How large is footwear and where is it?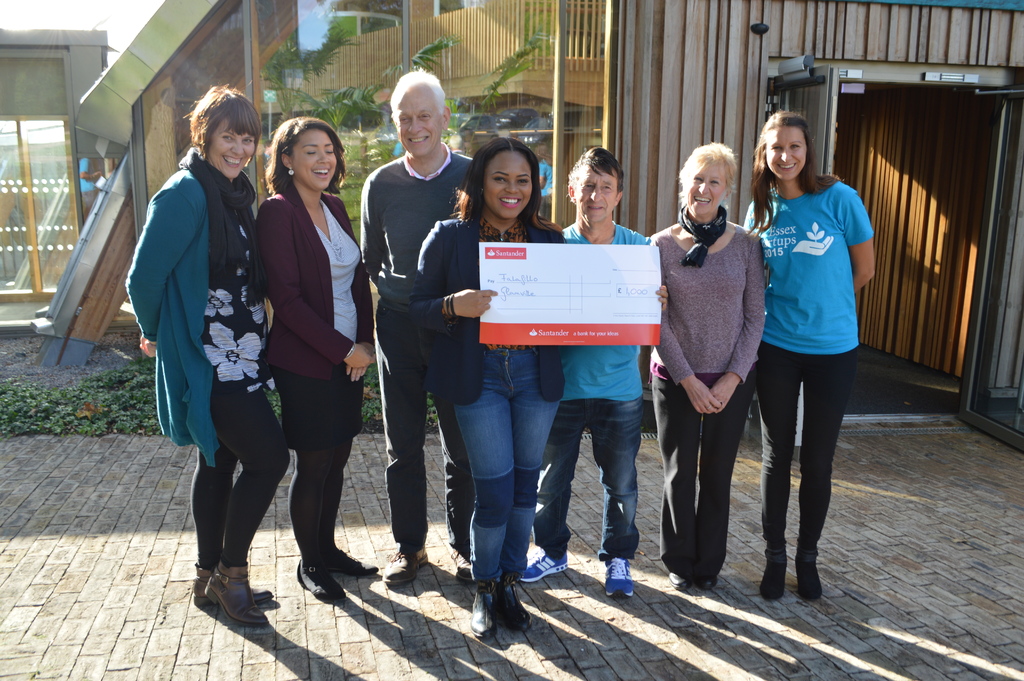
Bounding box: box=[296, 561, 345, 598].
